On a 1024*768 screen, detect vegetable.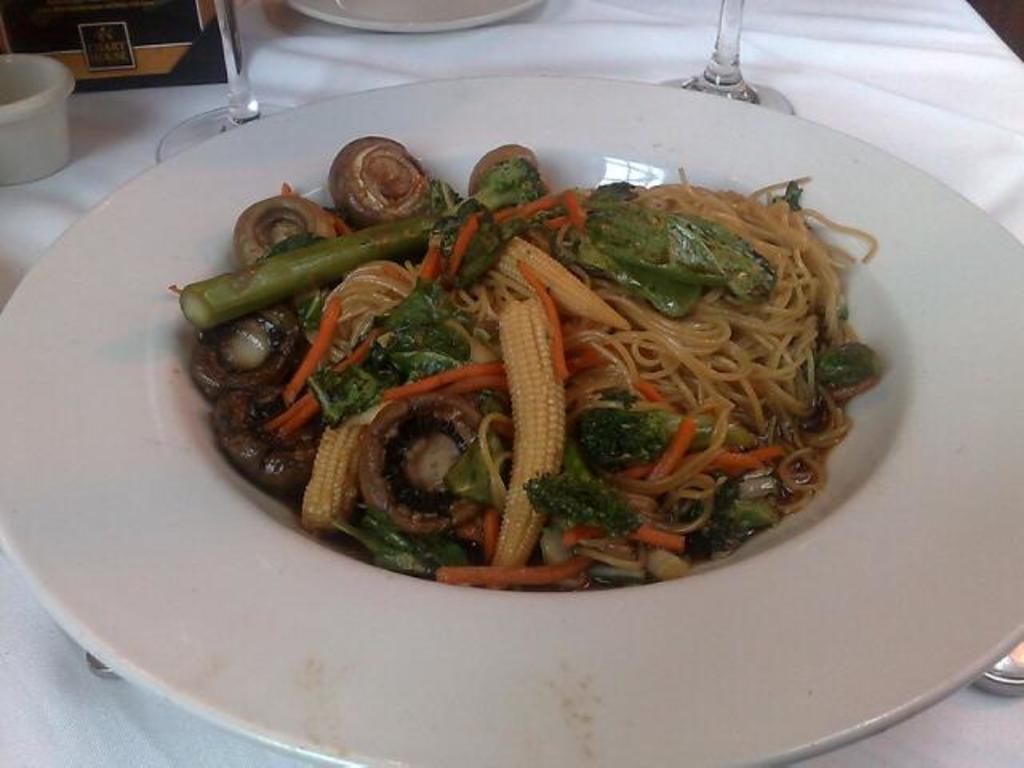
<box>568,512,690,550</box>.
